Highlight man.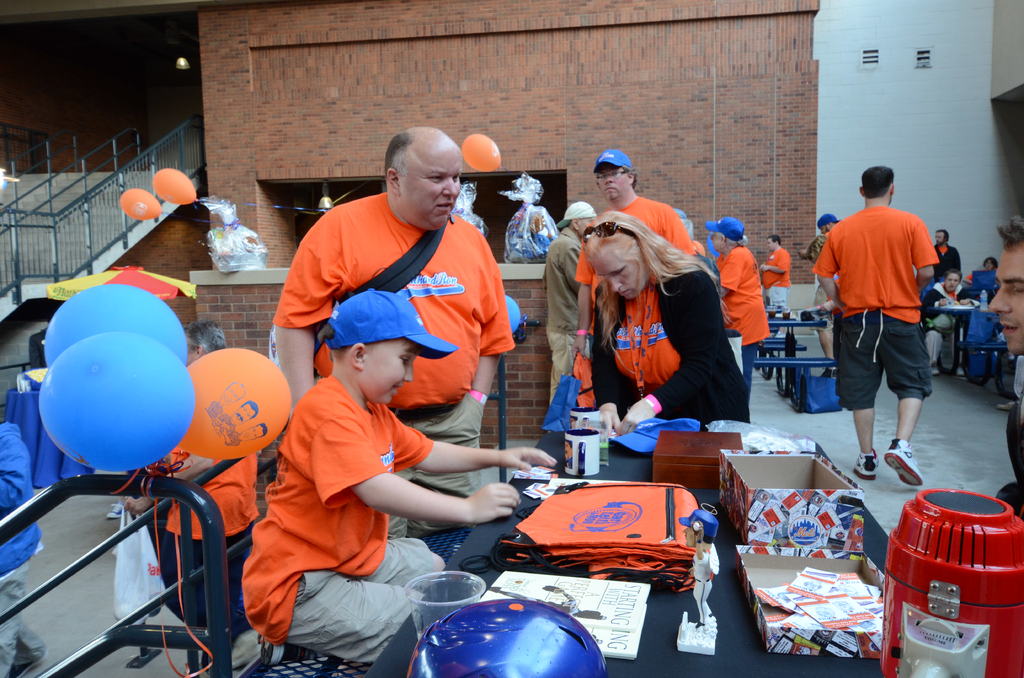
Highlighted region: [270, 129, 514, 543].
